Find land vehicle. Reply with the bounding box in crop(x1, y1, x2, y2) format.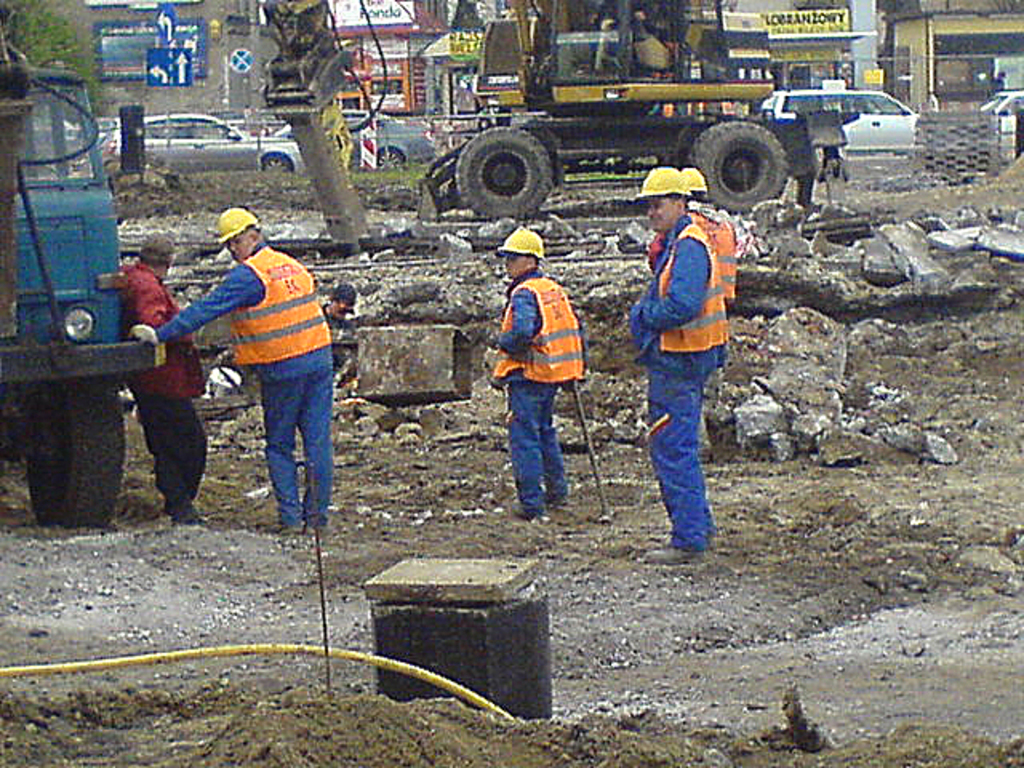
crop(758, 78, 926, 150).
